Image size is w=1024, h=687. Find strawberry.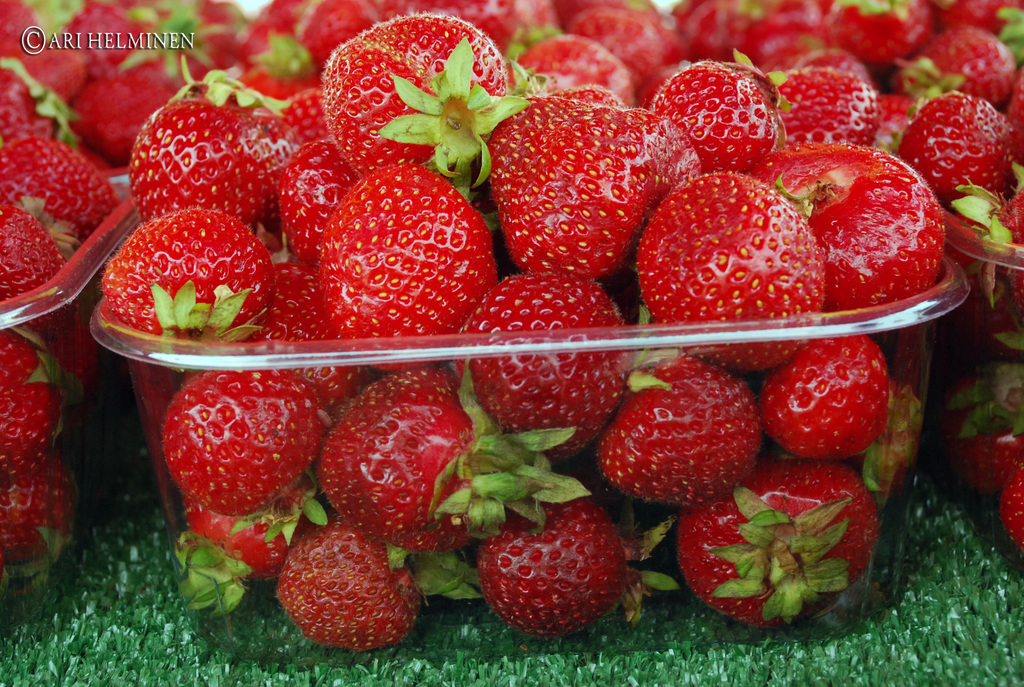
<region>682, 0, 748, 58</region>.
